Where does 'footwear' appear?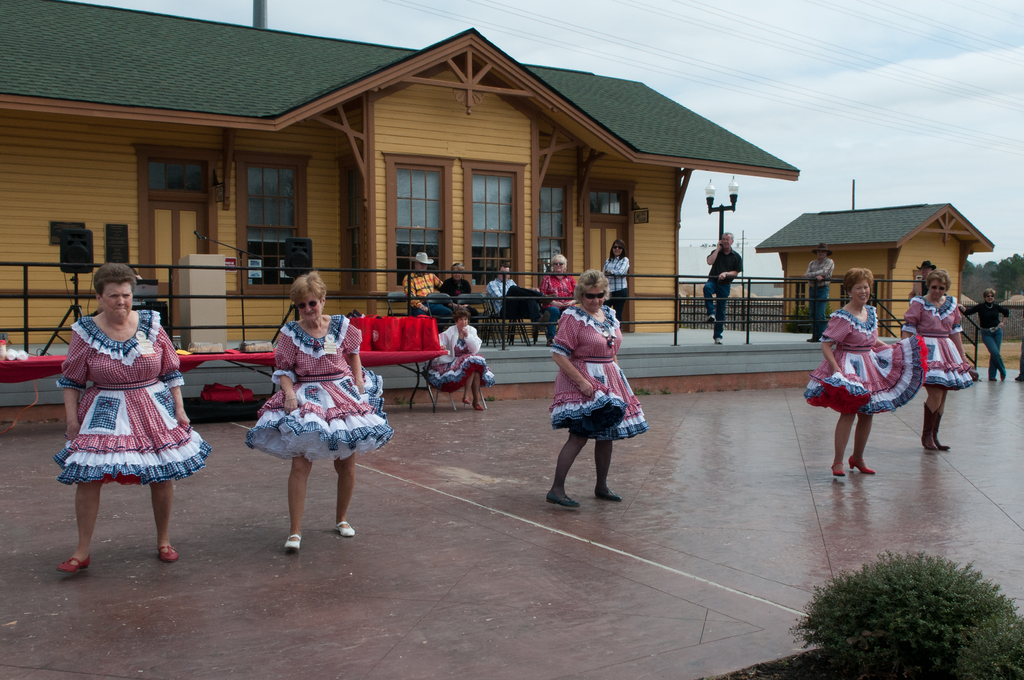
Appears at bbox(285, 533, 303, 551).
